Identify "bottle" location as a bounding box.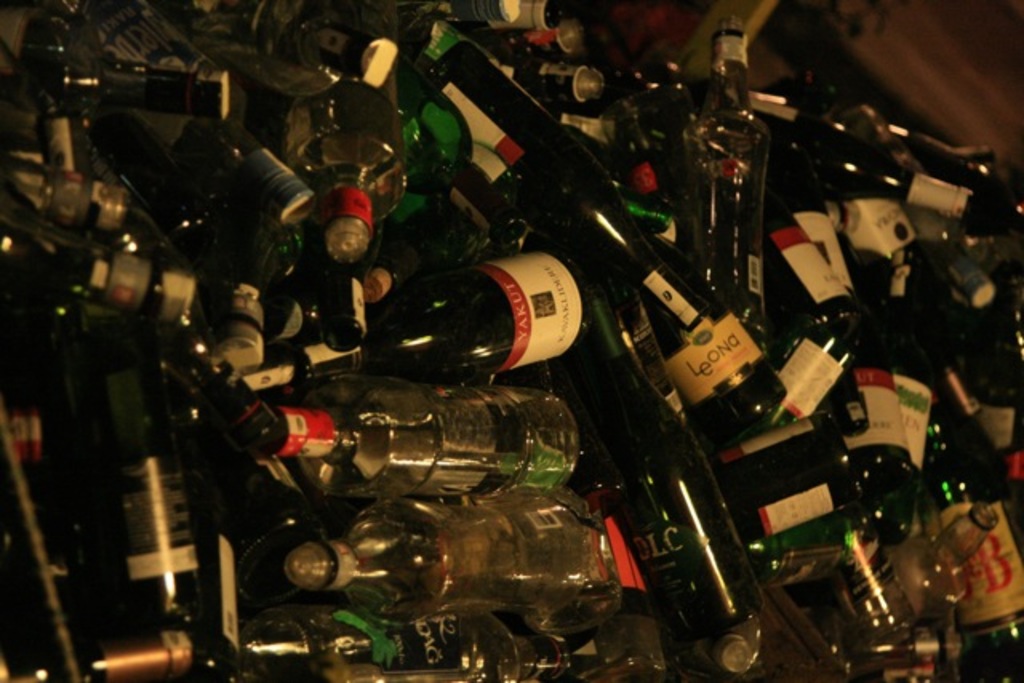
[926,389,1022,681].
